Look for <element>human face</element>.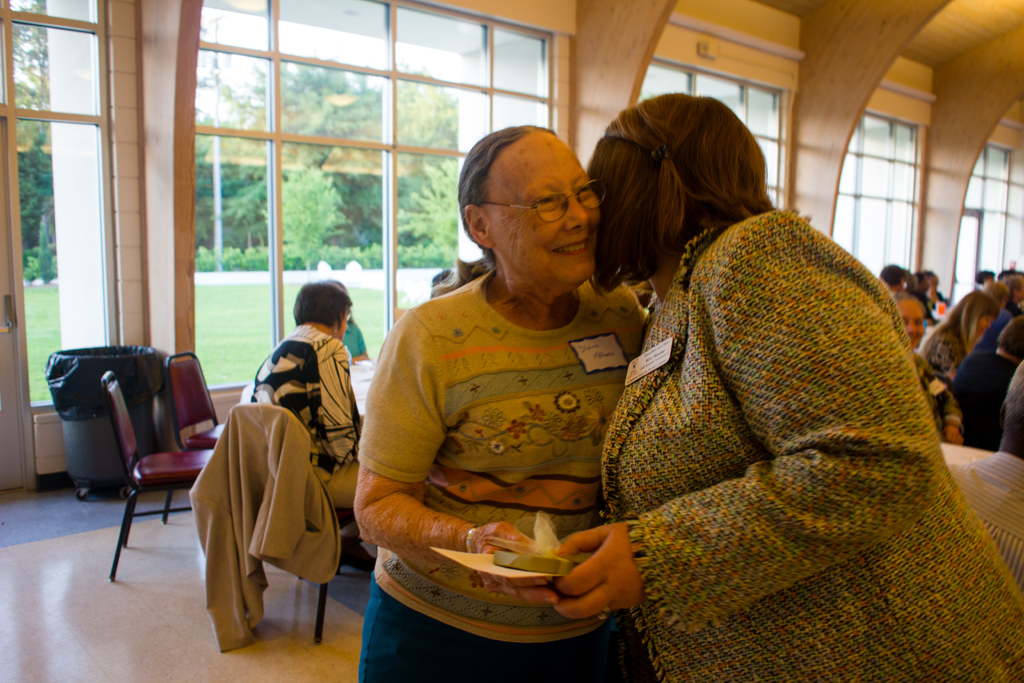
Found: bbox=(495, 129, 605, 293).
